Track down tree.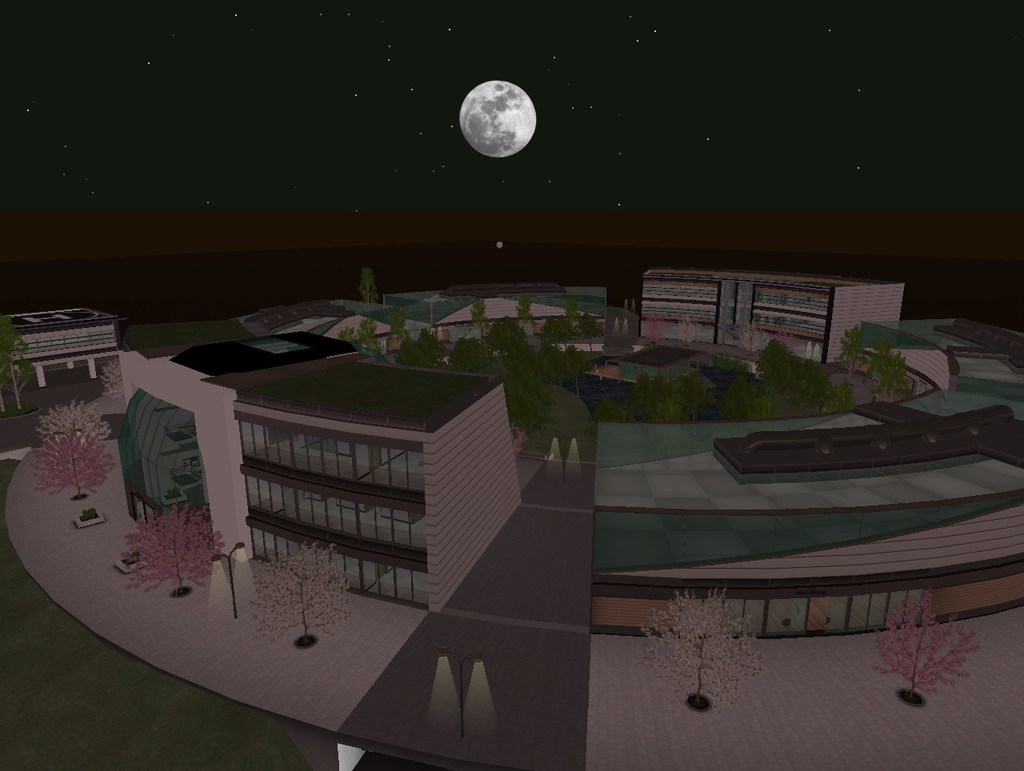
Tracked to 118,499,230,597.
